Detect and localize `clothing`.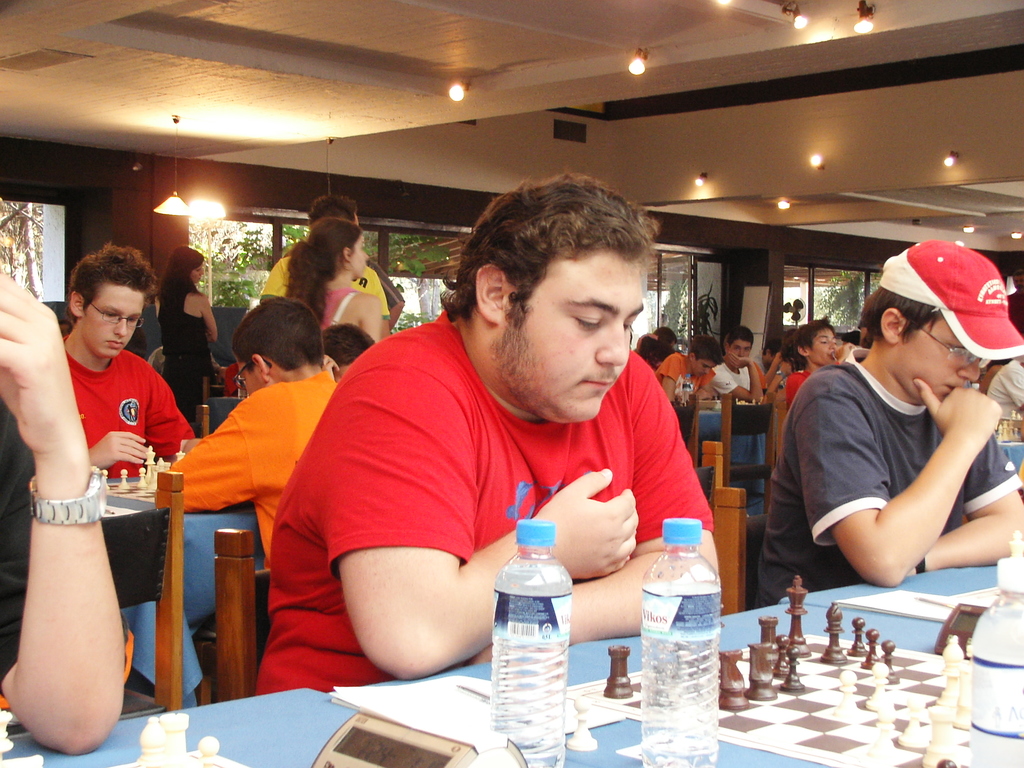
Localized at box=[156, 278, 210, 387].
